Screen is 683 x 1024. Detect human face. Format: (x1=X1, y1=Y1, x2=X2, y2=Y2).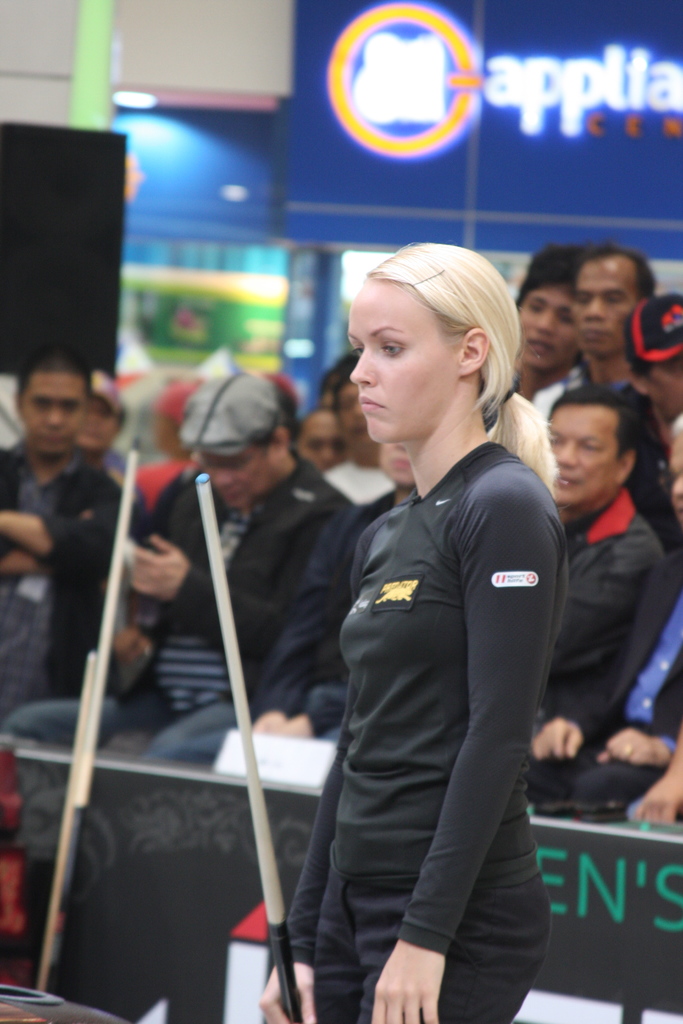
(x1=575, y1=258, x2=635, y2=350).
